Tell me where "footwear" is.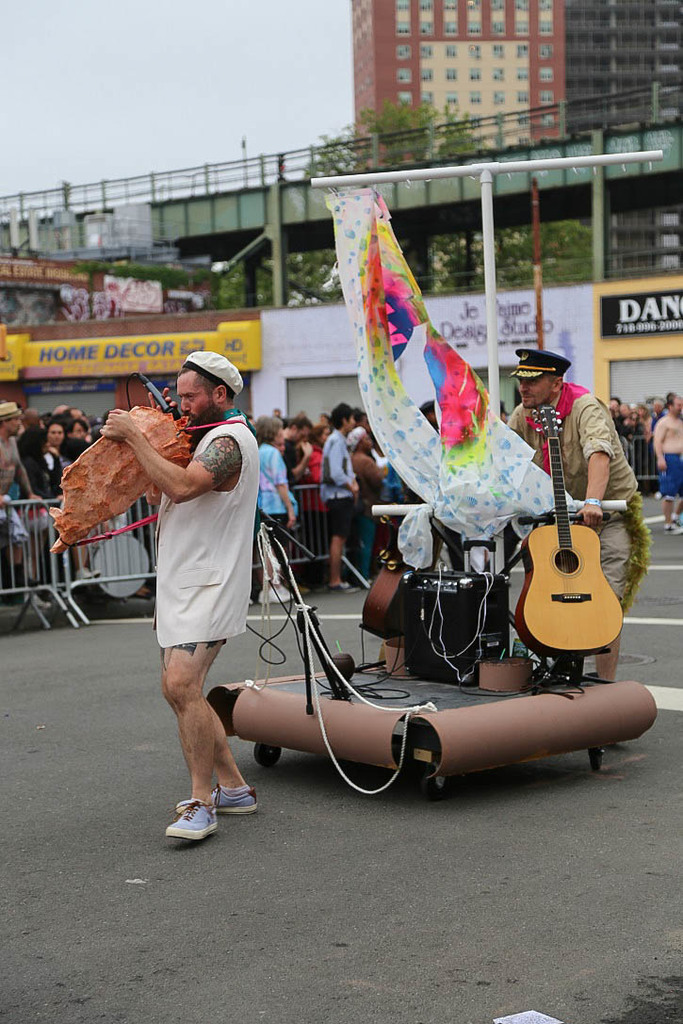
"footwear" is at (left=161, top=796, right=236, bottom=849).
